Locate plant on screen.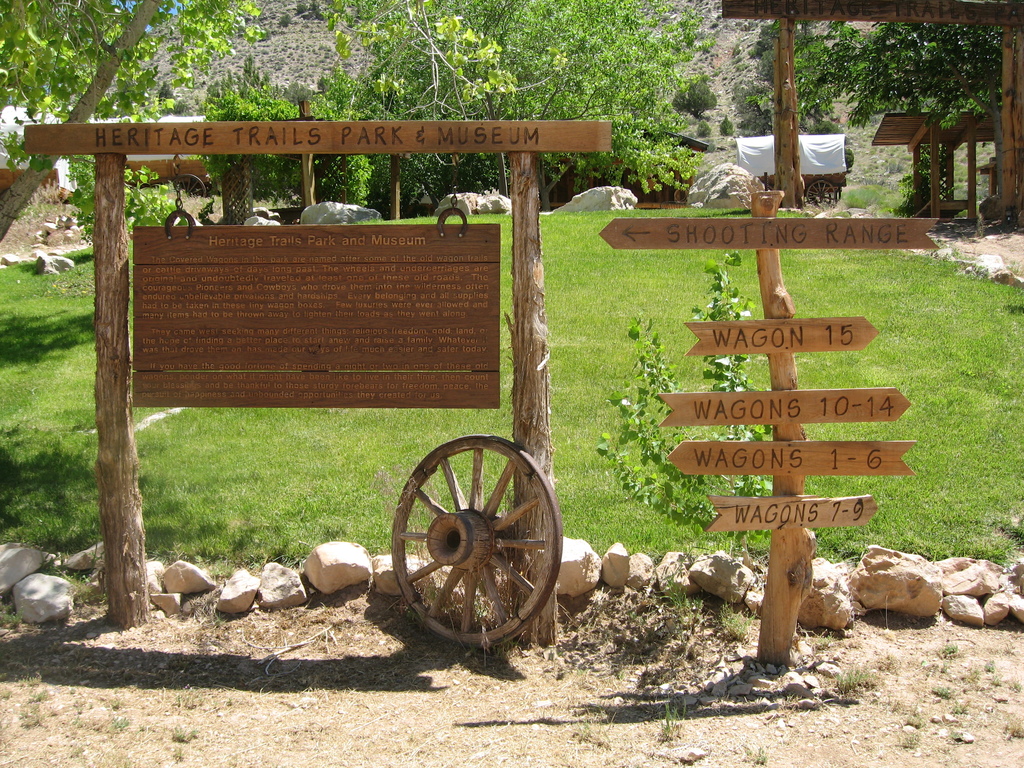
On screen at box=[1007, 715, 1023, 739].
